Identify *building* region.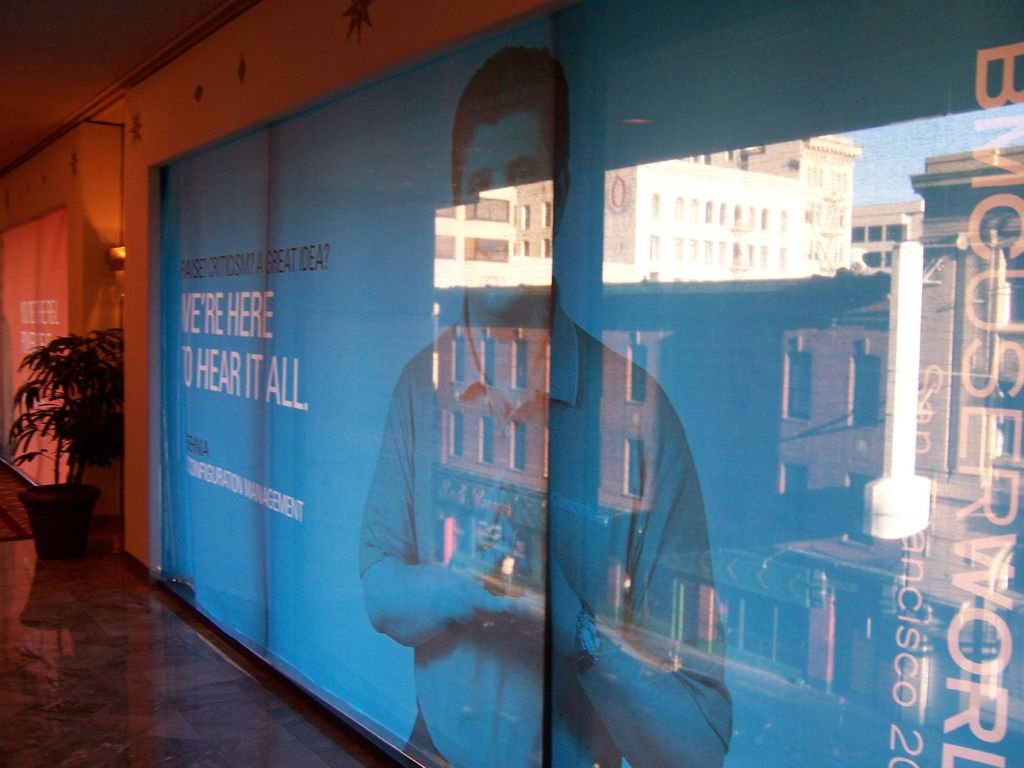
Region: 0:0:1023:765.
